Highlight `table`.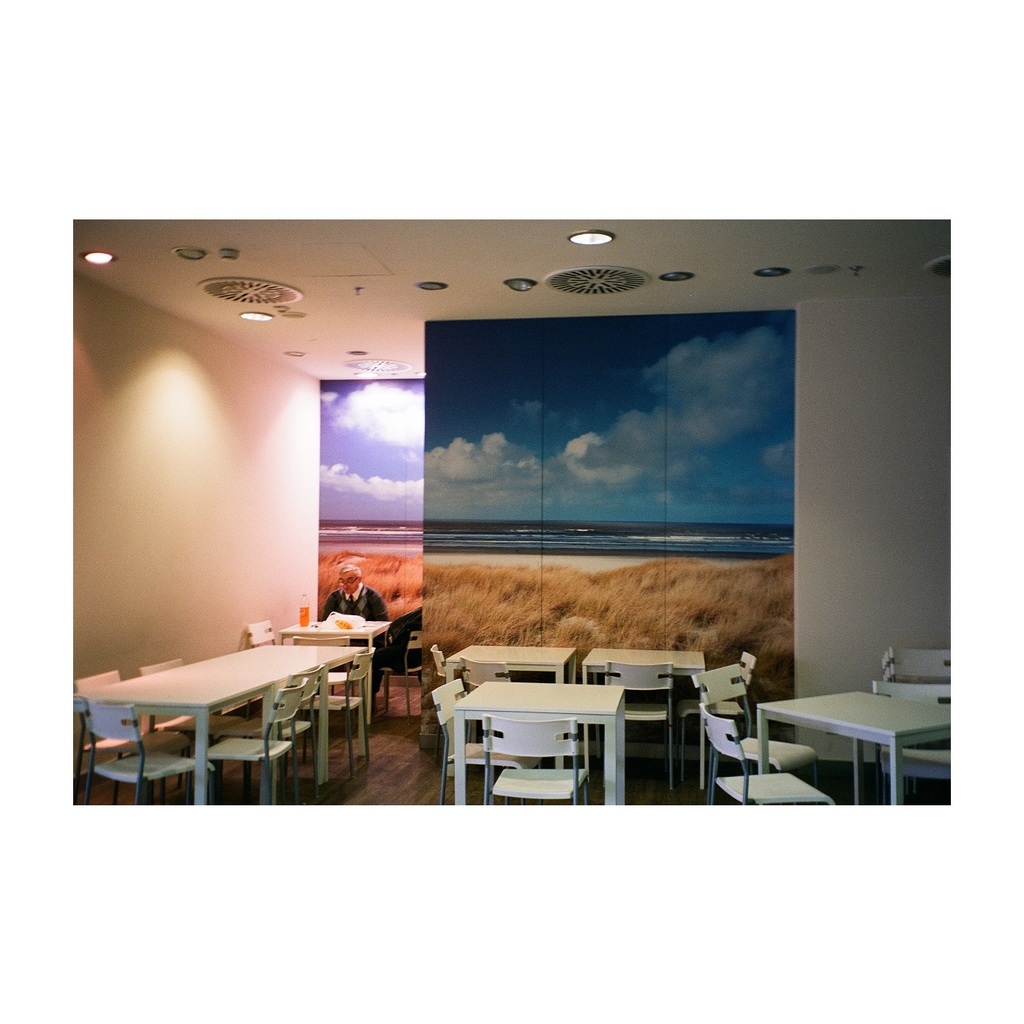
Highlighted region: (451,680,625,809).
